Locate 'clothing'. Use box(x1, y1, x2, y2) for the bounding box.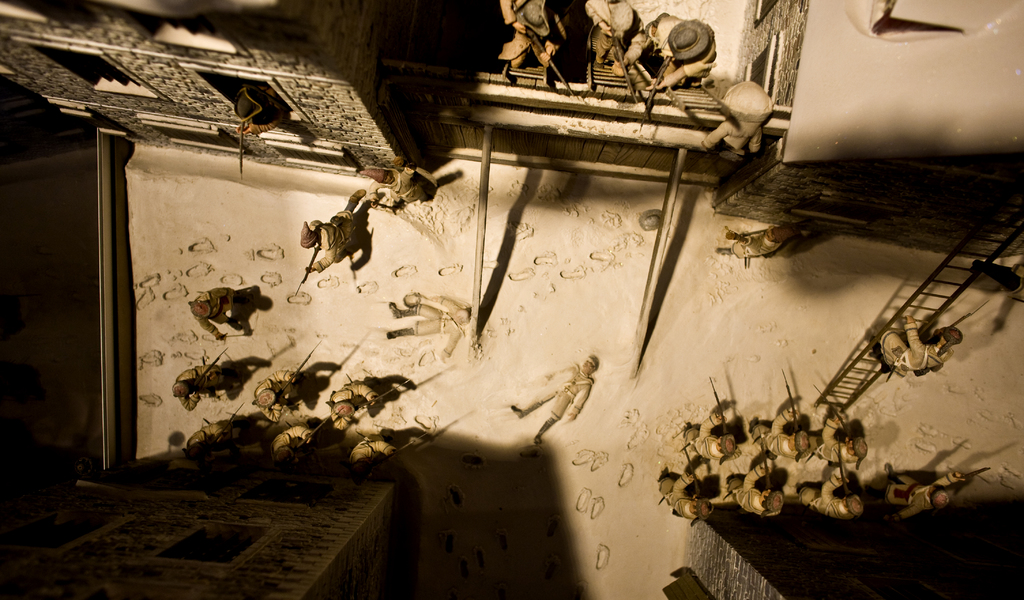
box(817, 420, 851, 464).
